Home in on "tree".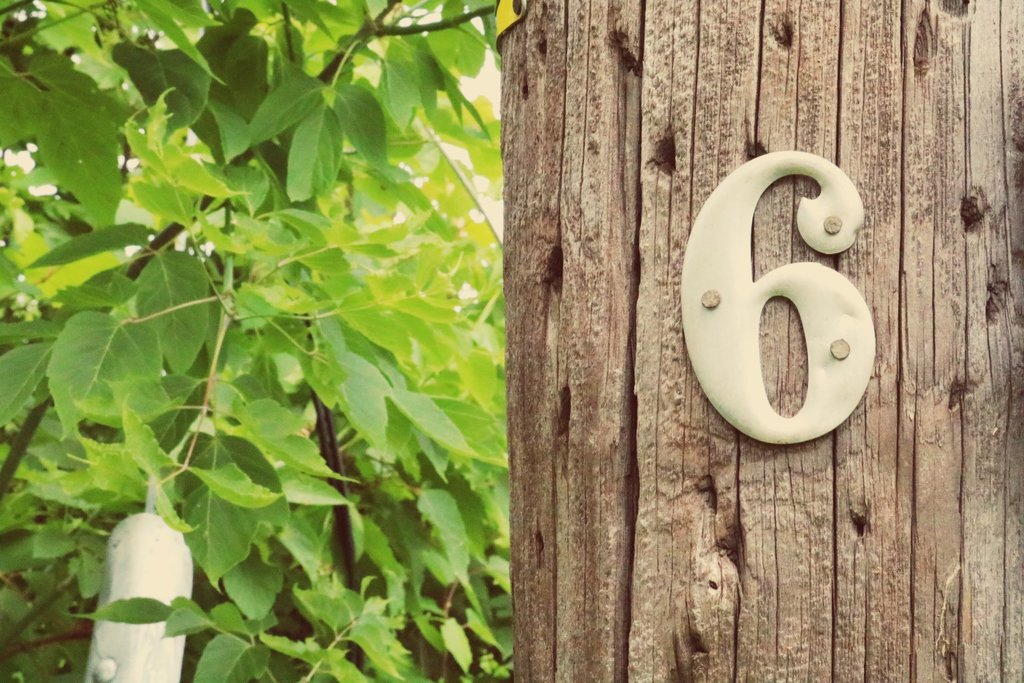
Homed in at left=0, top=0, right=501, bottom=682.
